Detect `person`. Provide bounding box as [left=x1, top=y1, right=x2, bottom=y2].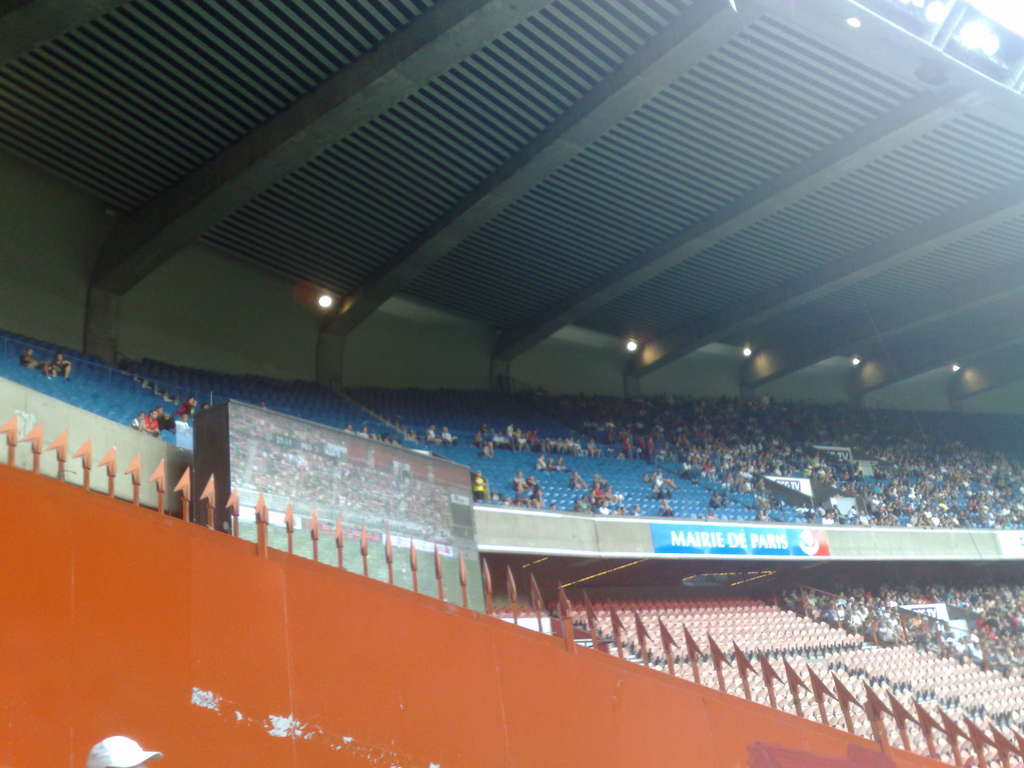
[left=22, top=346, right=50, bottom=371].
